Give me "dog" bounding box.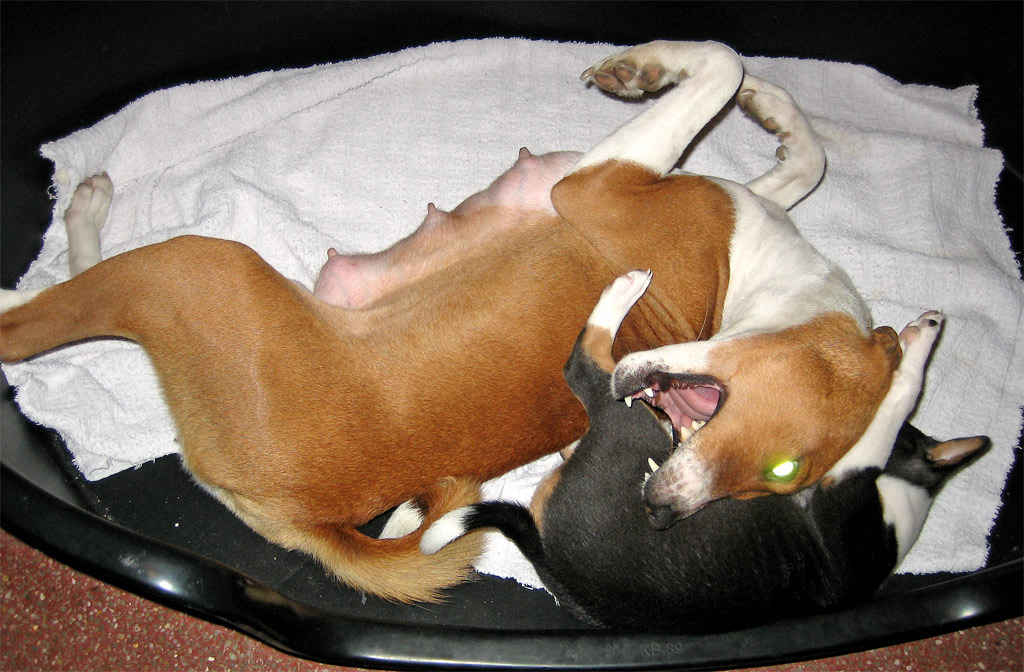
[0, 33, 900, 610].
